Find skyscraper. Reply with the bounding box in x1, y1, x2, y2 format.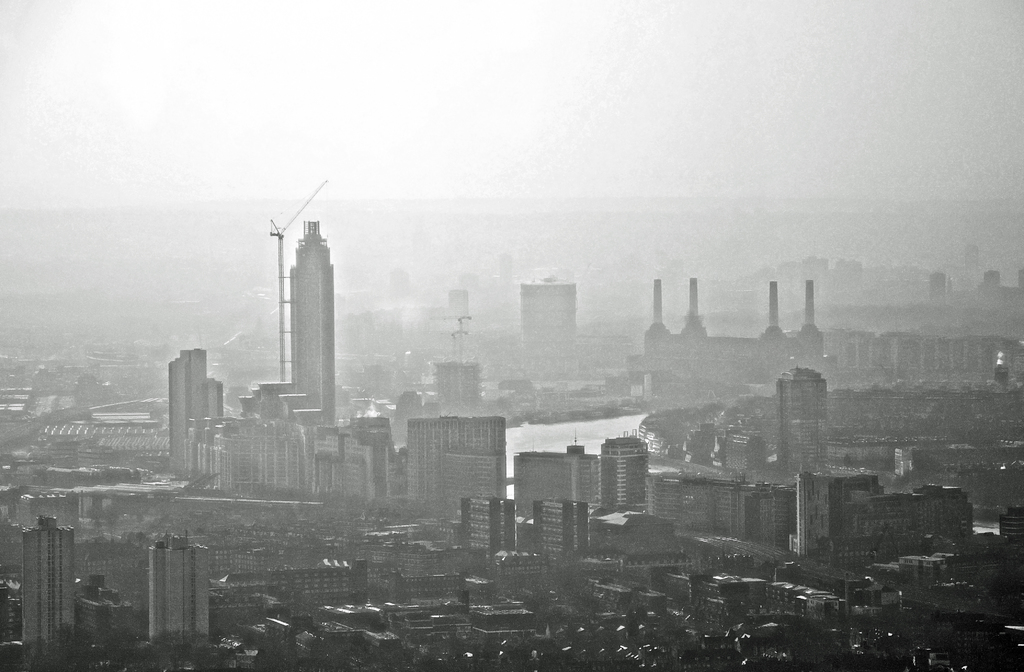
520, 279, 578, 345.
